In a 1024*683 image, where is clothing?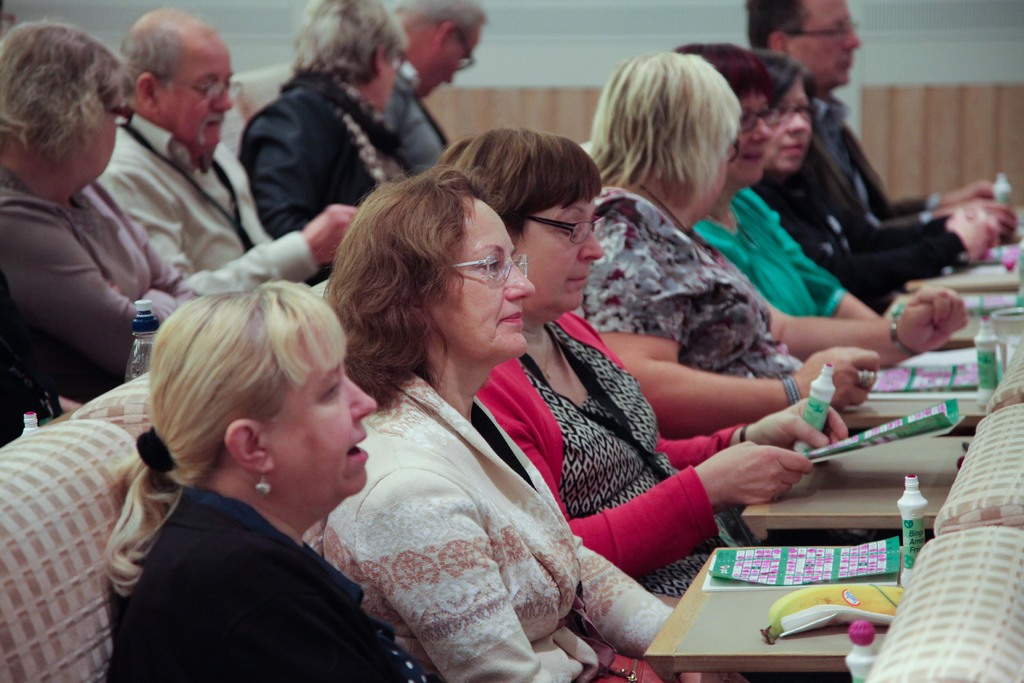
(371,60,458,174).
